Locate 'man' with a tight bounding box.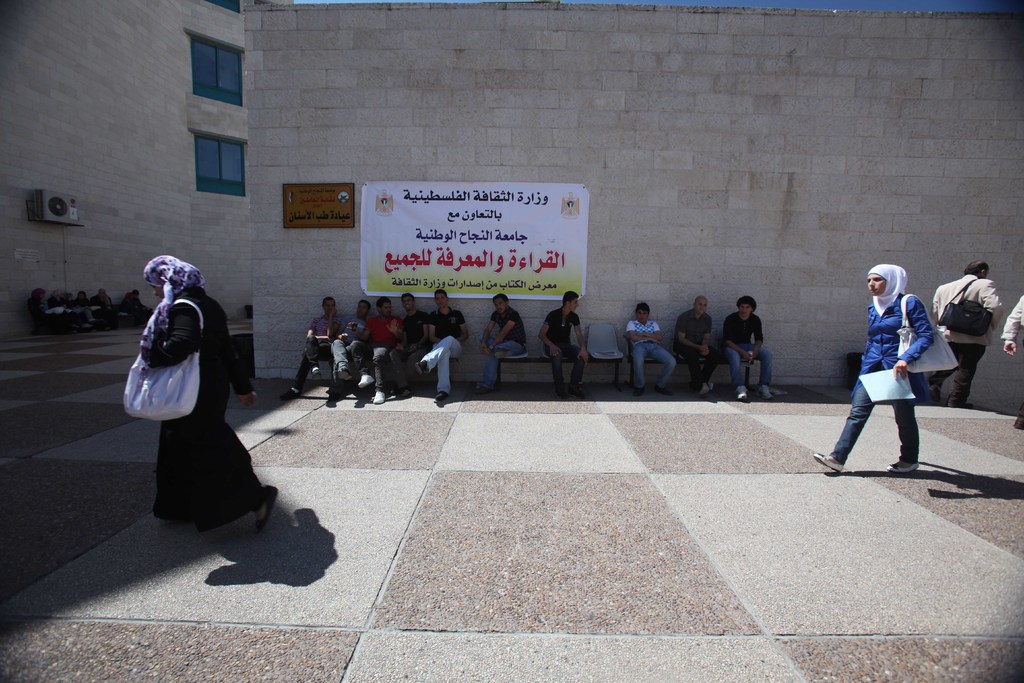
<region>627, 302, 673, 394</region>.
